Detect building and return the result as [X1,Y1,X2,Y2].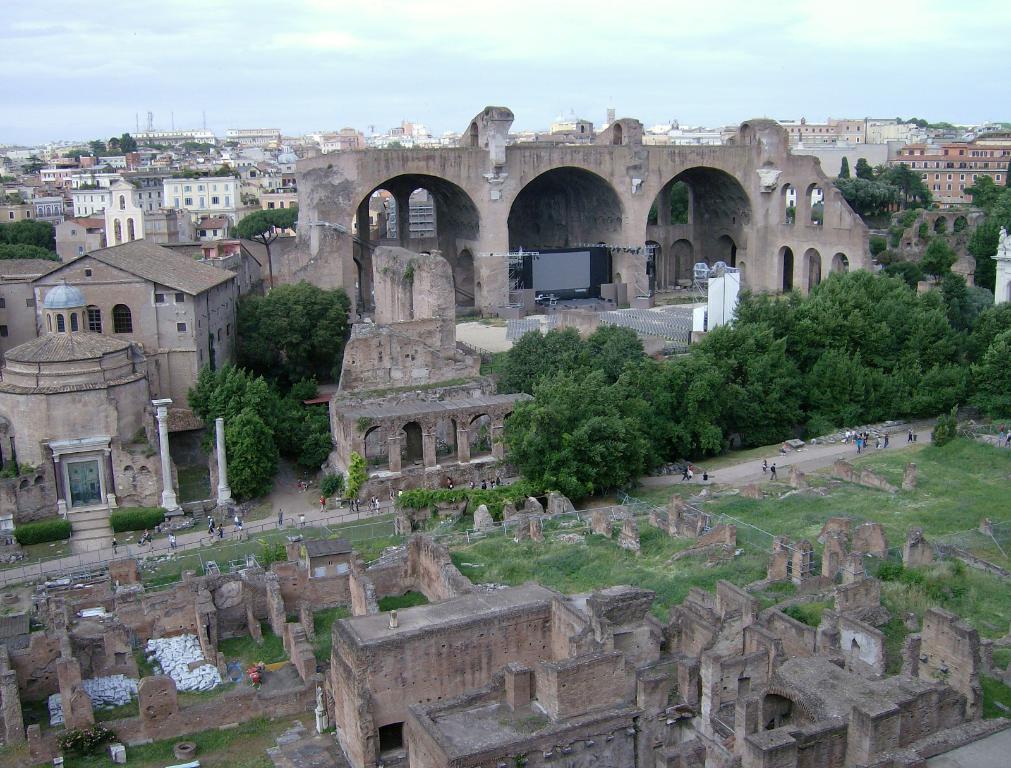
[287,542,354,575].
